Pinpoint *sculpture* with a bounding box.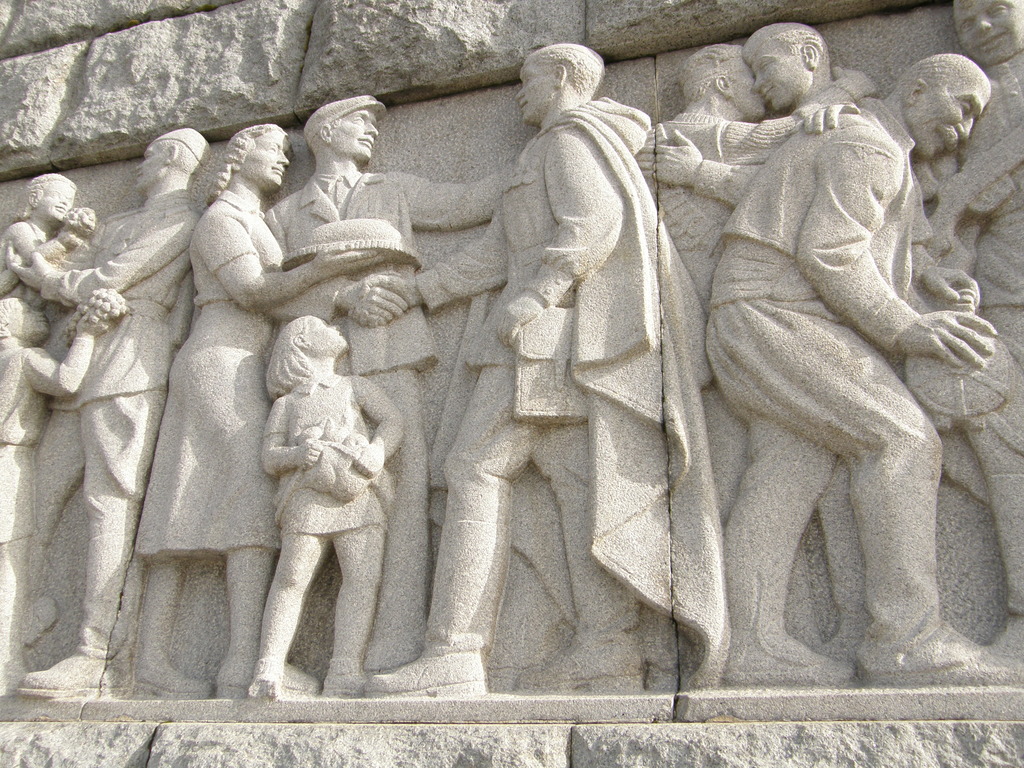
Rect(271, 88, 531, 705).
